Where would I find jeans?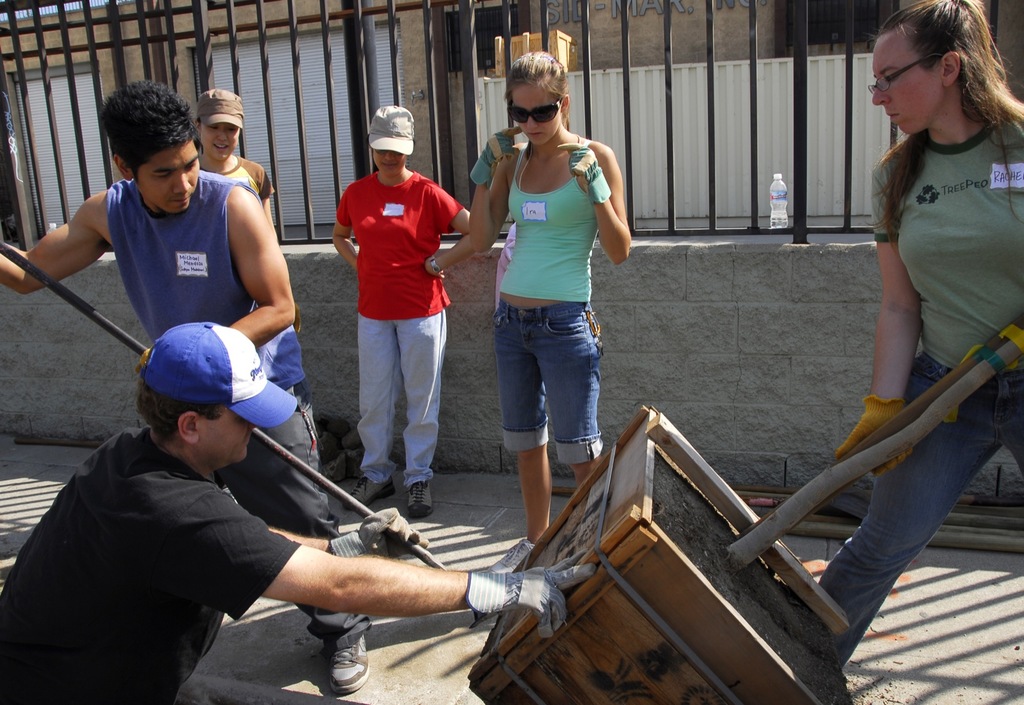
At {"x1": 817, "y1": 356, "x2": 1023, "y2": 671}.
